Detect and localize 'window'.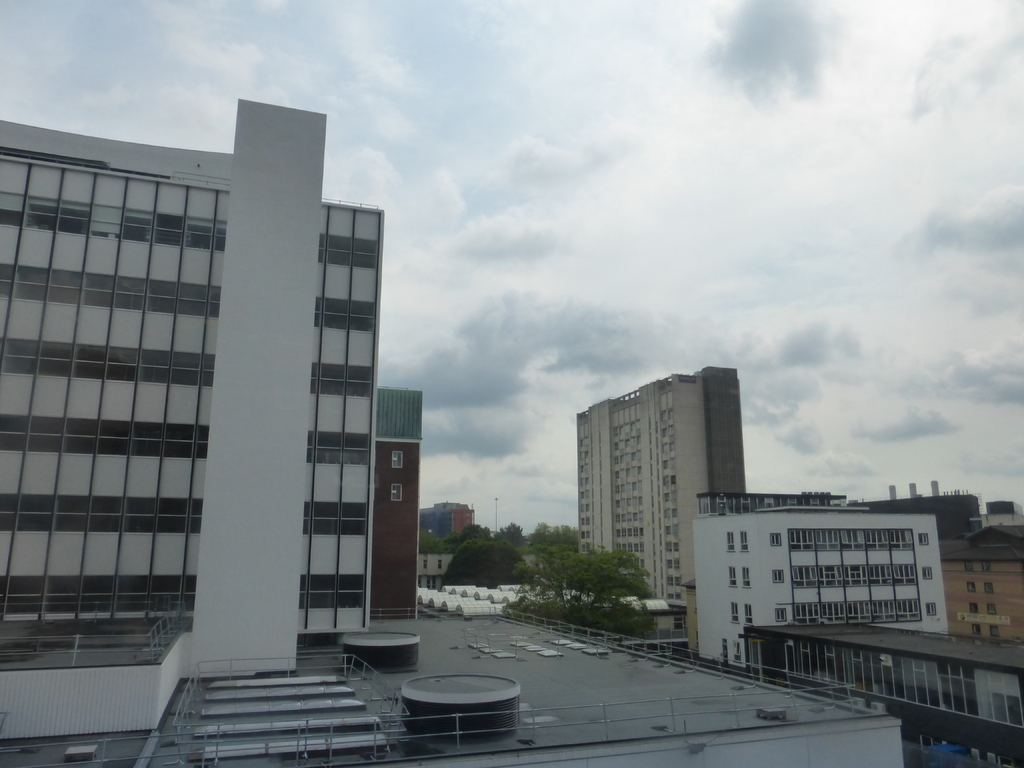
Localized at (730,602,739,621).
